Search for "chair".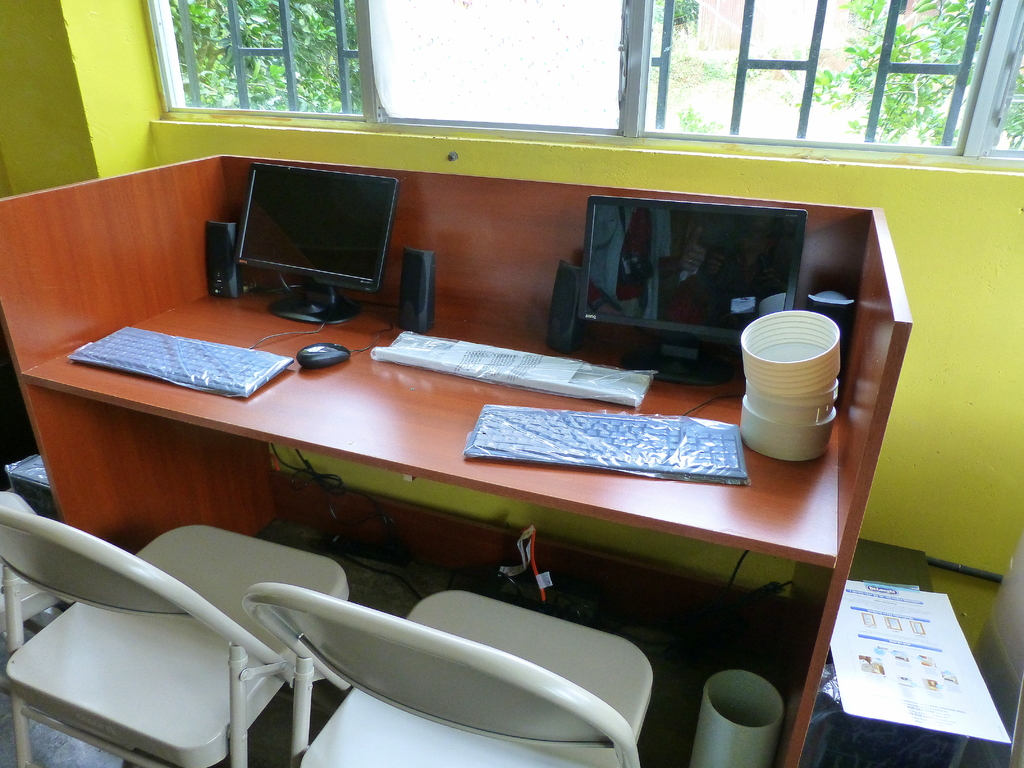
Found at select_region(247, 586, 648, 767).
